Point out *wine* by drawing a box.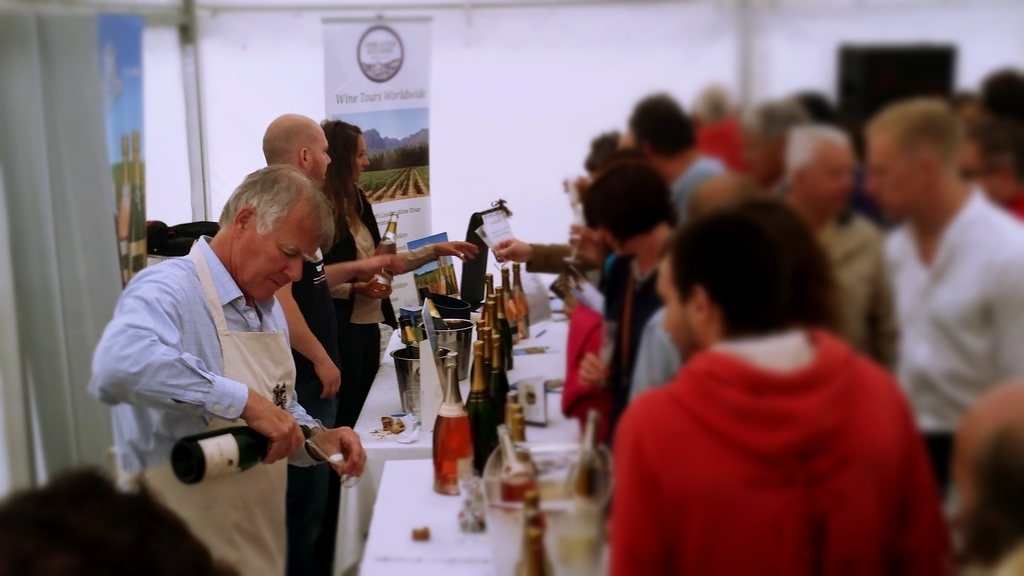
{"left": 164, "top": 422, "right": 321, "bottom": 488}.
